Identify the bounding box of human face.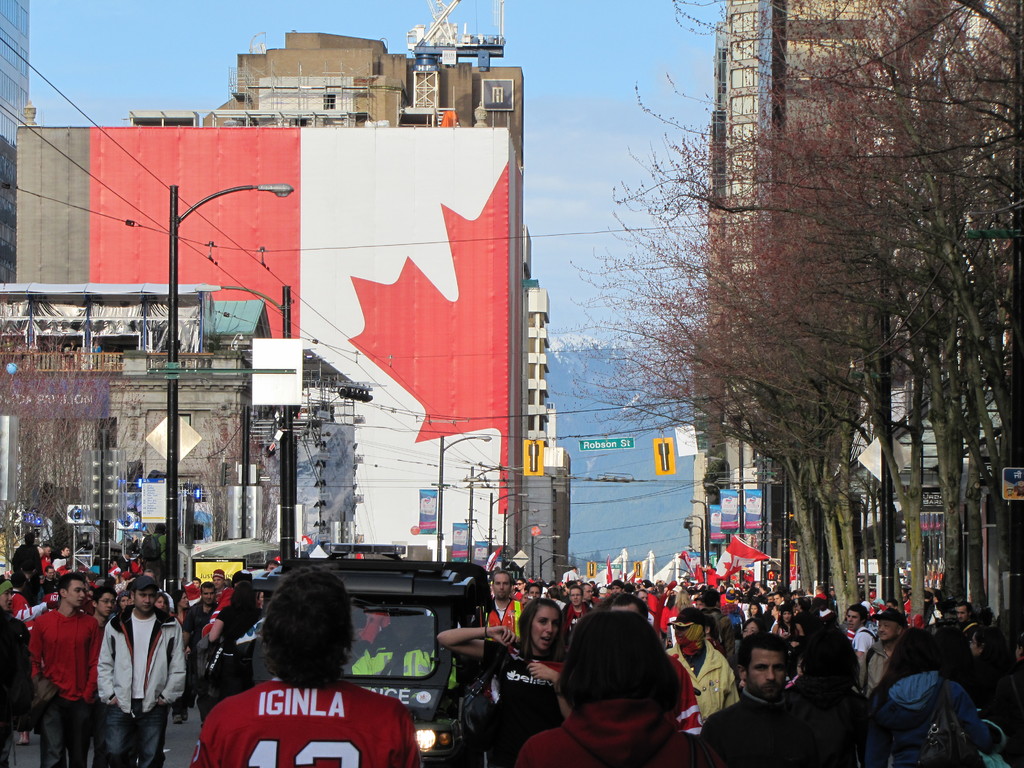
(x1=136, y1=590, x2=154, y2=614).
